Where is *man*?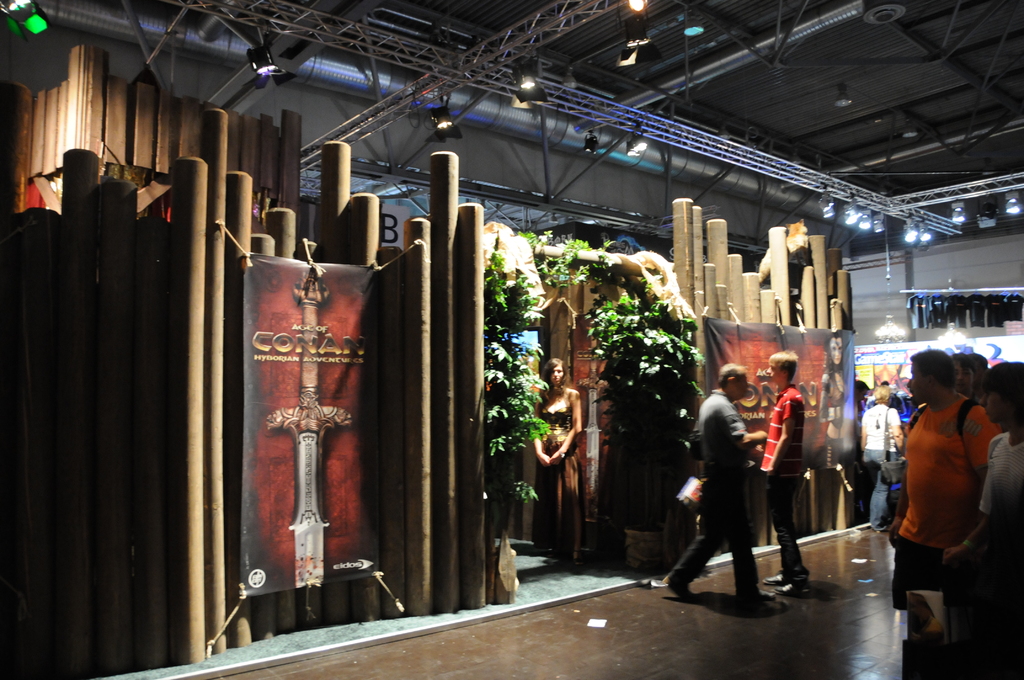
(left=886, top=346, right=996, bottom=622).
